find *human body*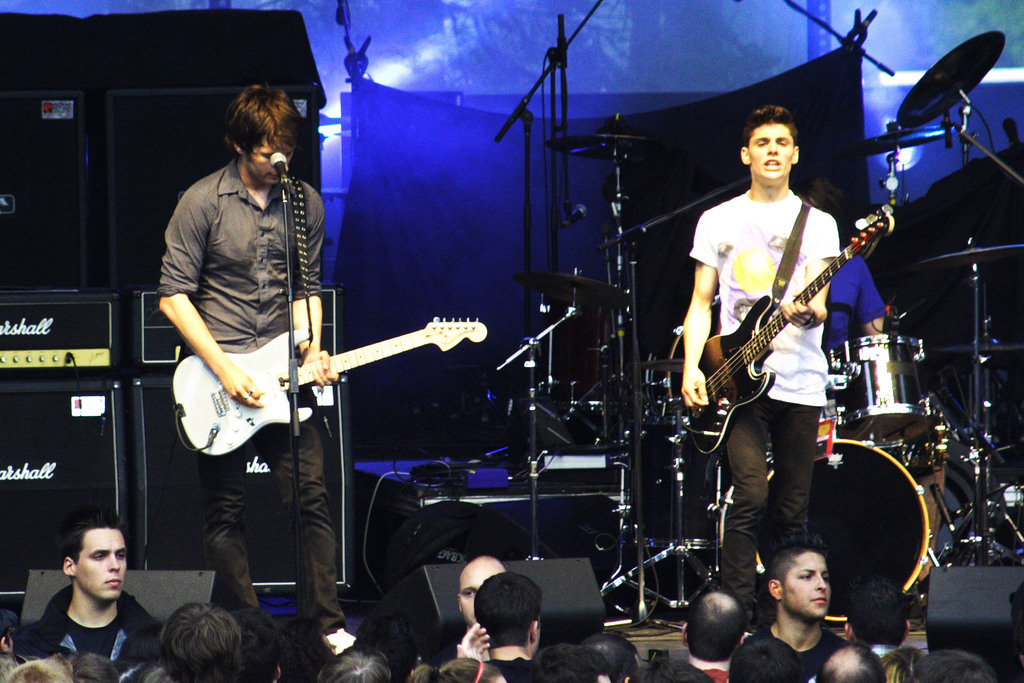
bbox(697, 99, 877, 561)
